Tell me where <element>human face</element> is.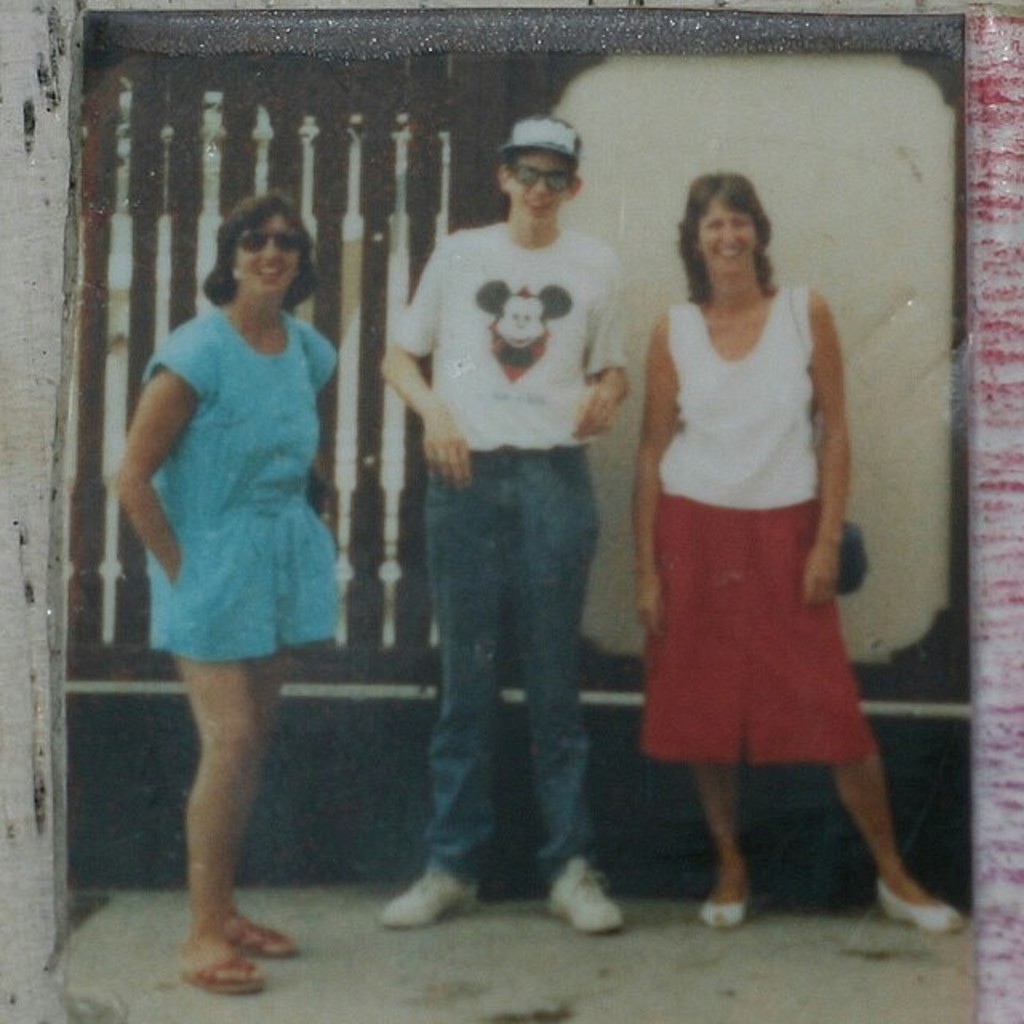
<element>human face</element> is at crop(699, 200, 755, 274).
